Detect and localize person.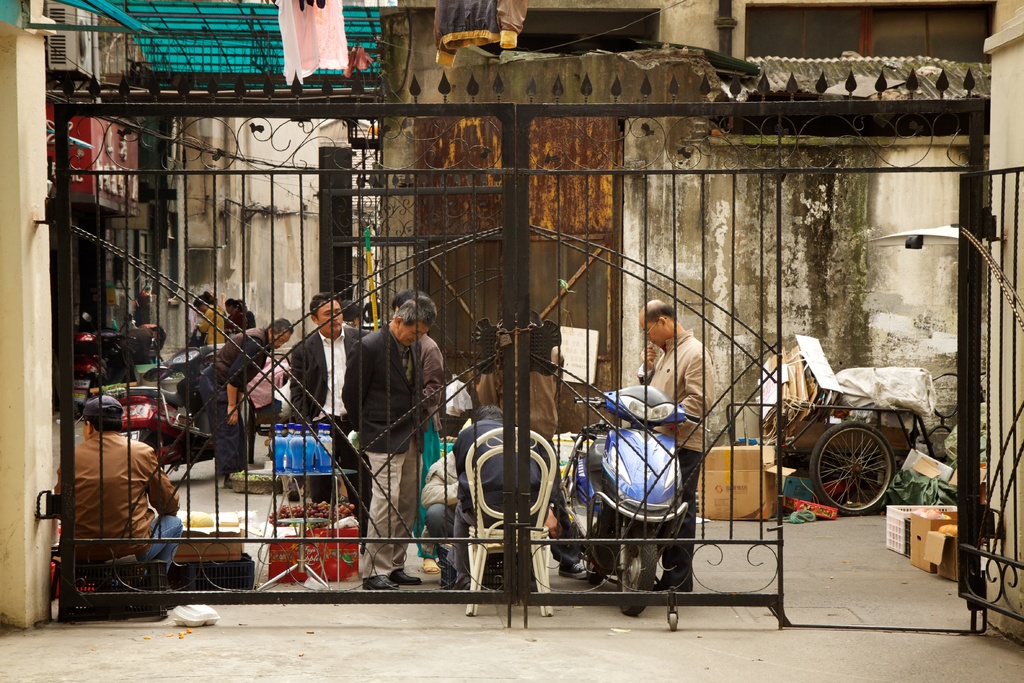
Localized at (left=285, top=297, right=374, bottom=554).
